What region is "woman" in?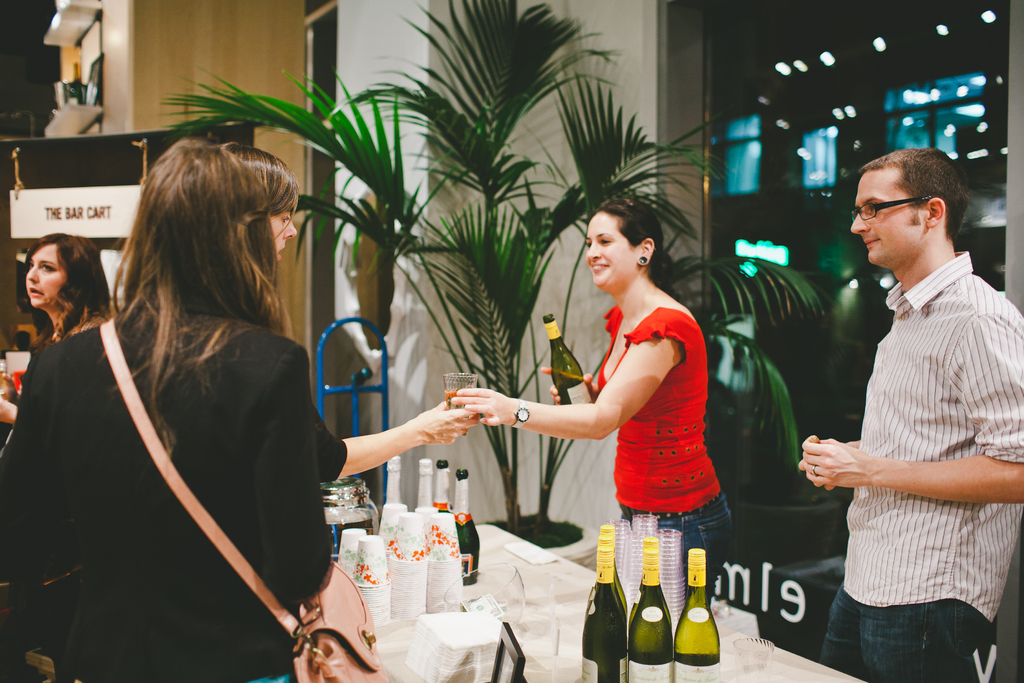
locate(450, 198, 737, 611).
